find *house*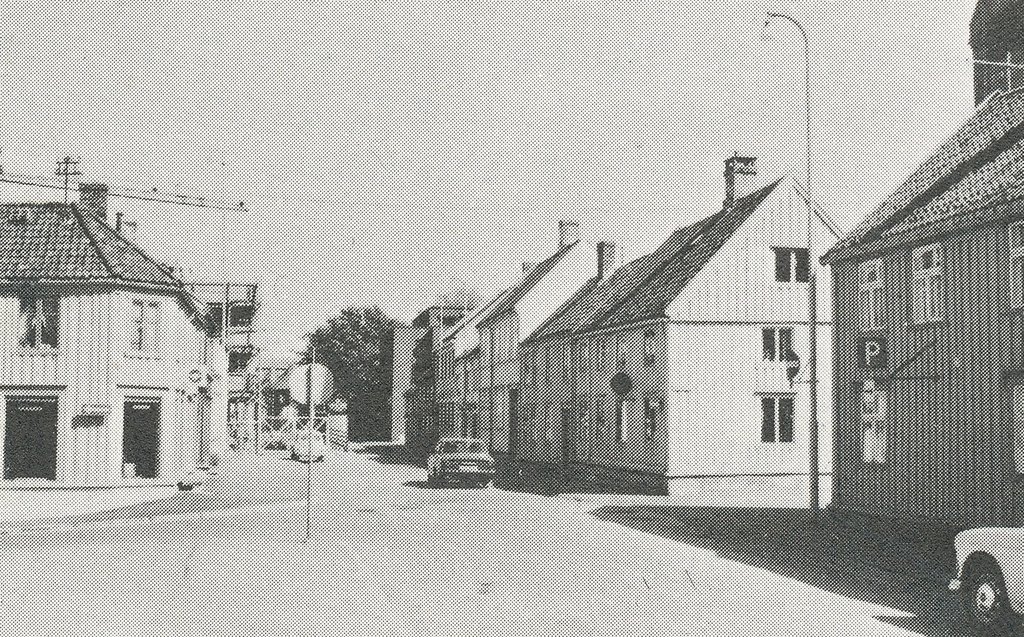
<box>808,184,892,536</box>
